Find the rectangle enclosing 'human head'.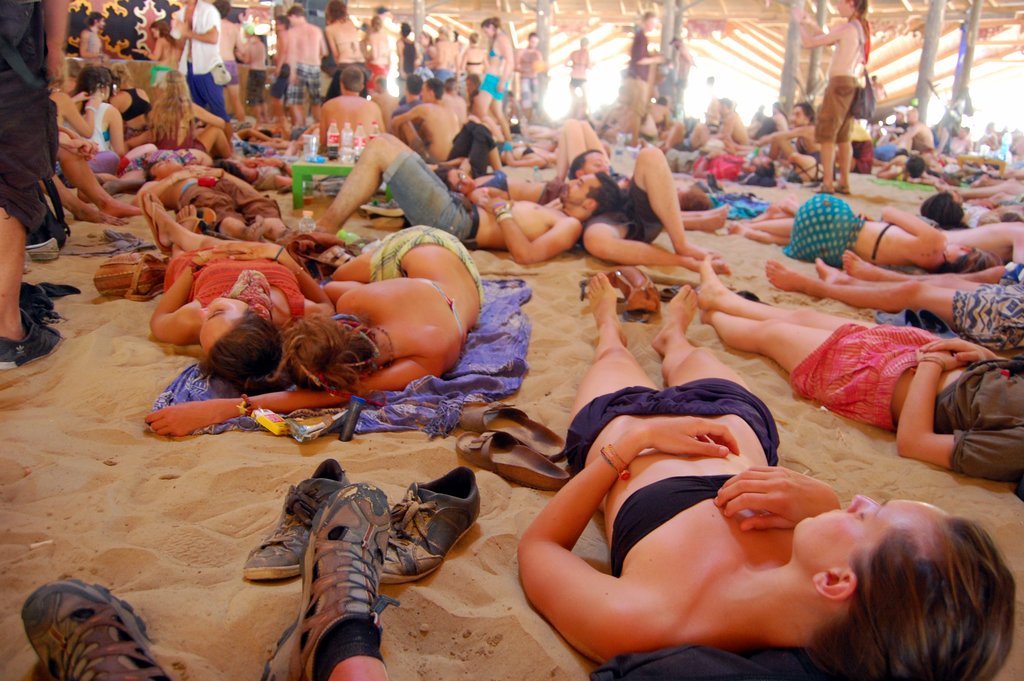
753 154 774 174.
